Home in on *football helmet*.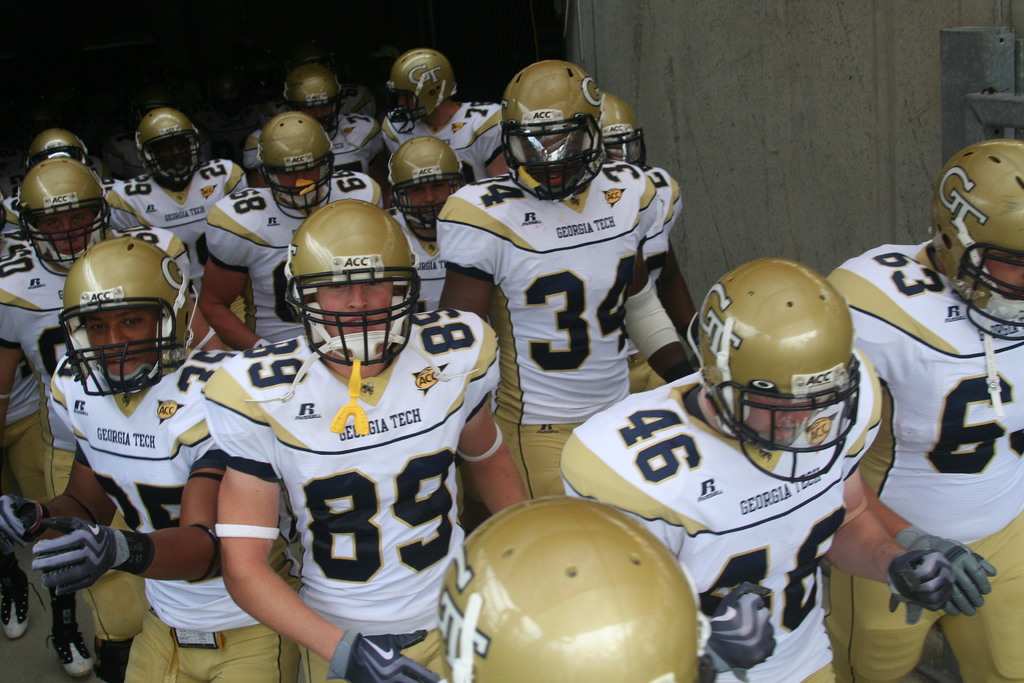
Homed in at l=431, t=483, r=708, b=682.
